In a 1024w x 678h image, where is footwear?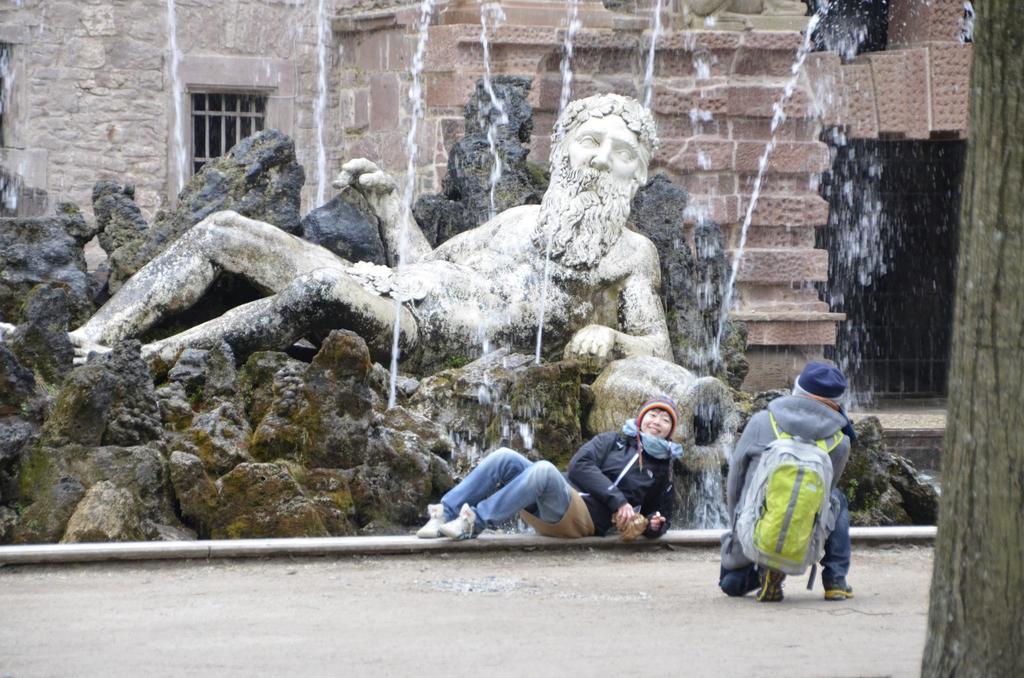
<bbox>825, 581, 854, 599</bbox>.
